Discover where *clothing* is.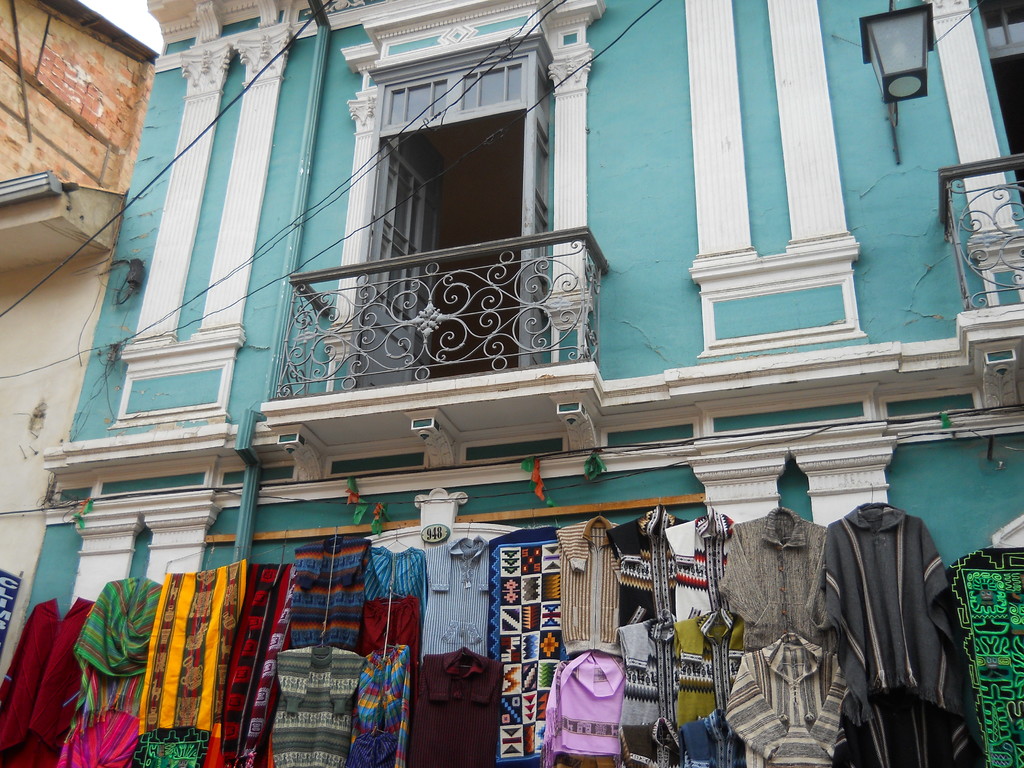
Discovered at <region>138, 557, 247, 739</region>.
